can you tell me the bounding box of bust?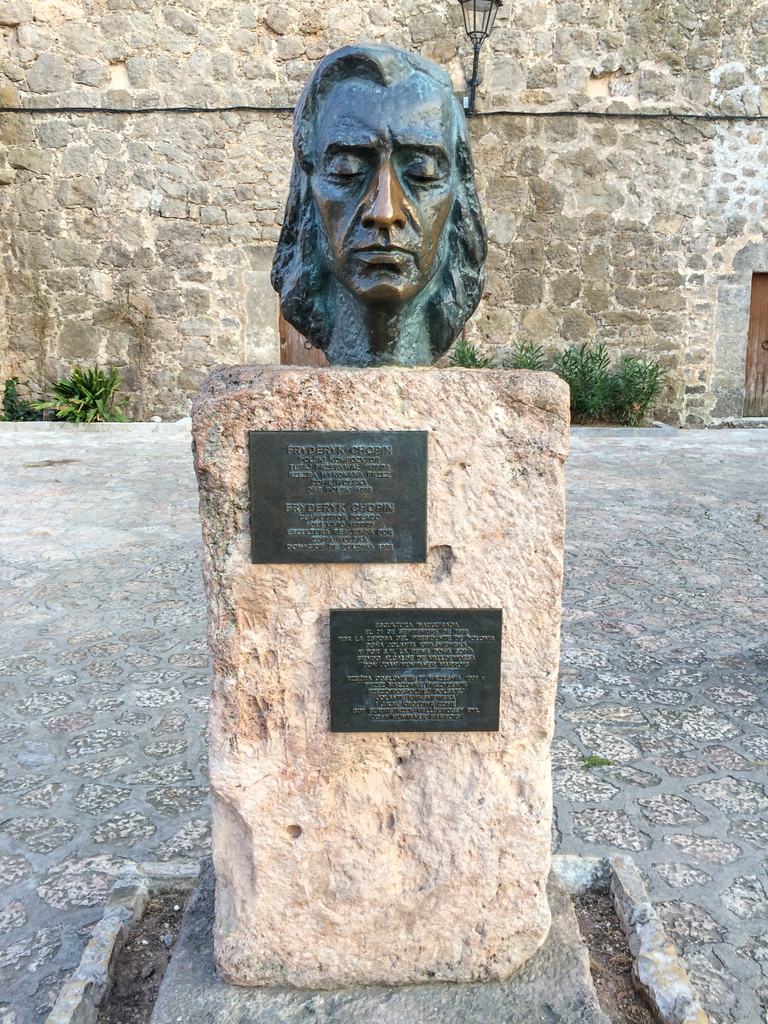
locate(269, 39, 488, 366).
